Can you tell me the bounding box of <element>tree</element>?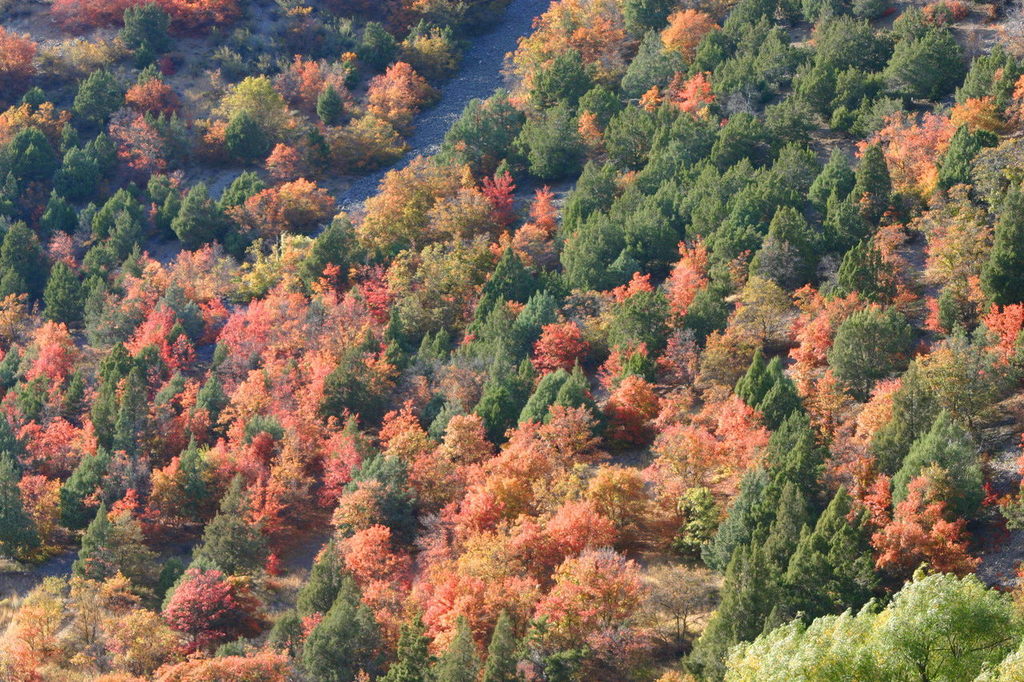
886,358,948,417.
